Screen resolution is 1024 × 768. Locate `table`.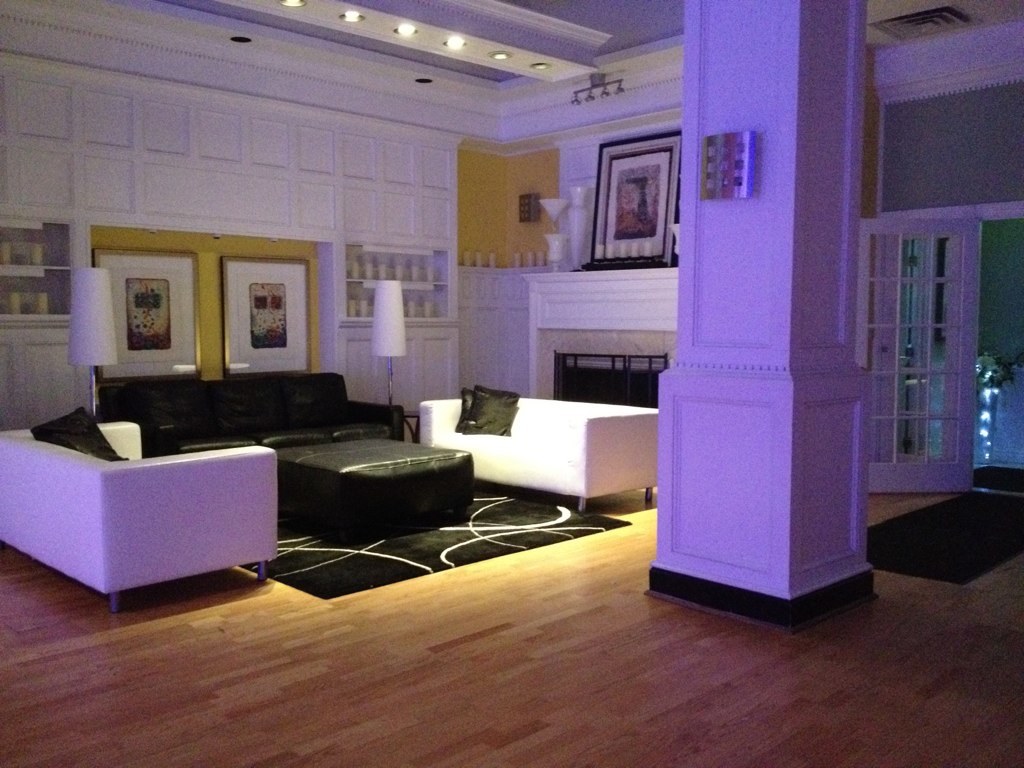
<region>277, 432, 477, 531</region>.
